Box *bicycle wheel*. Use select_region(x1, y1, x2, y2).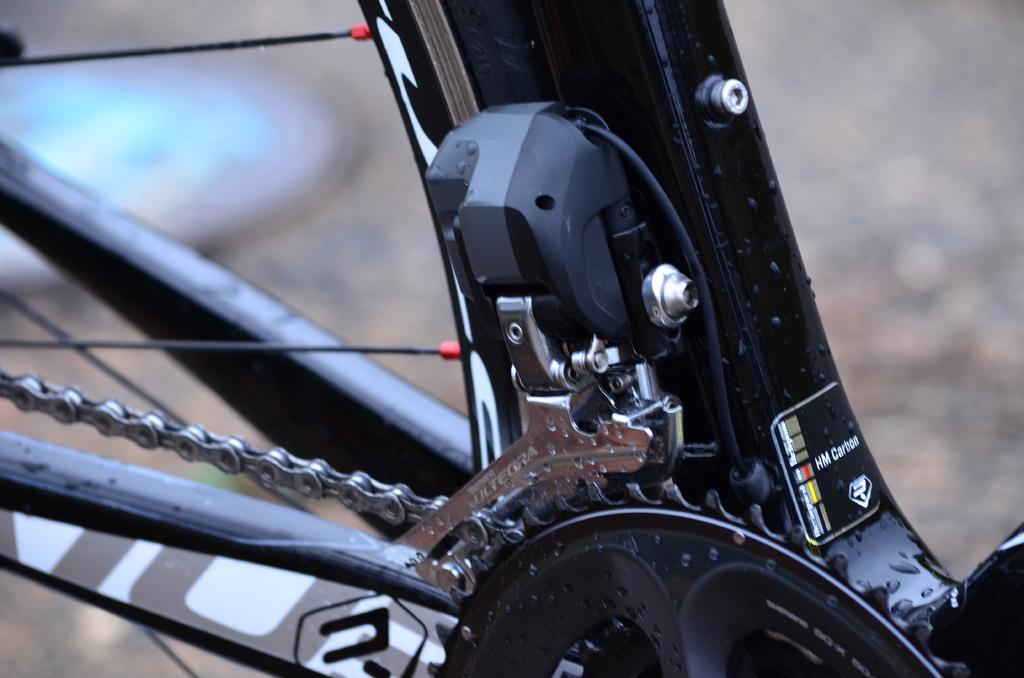
select_region(0, 0, 539, 677).
